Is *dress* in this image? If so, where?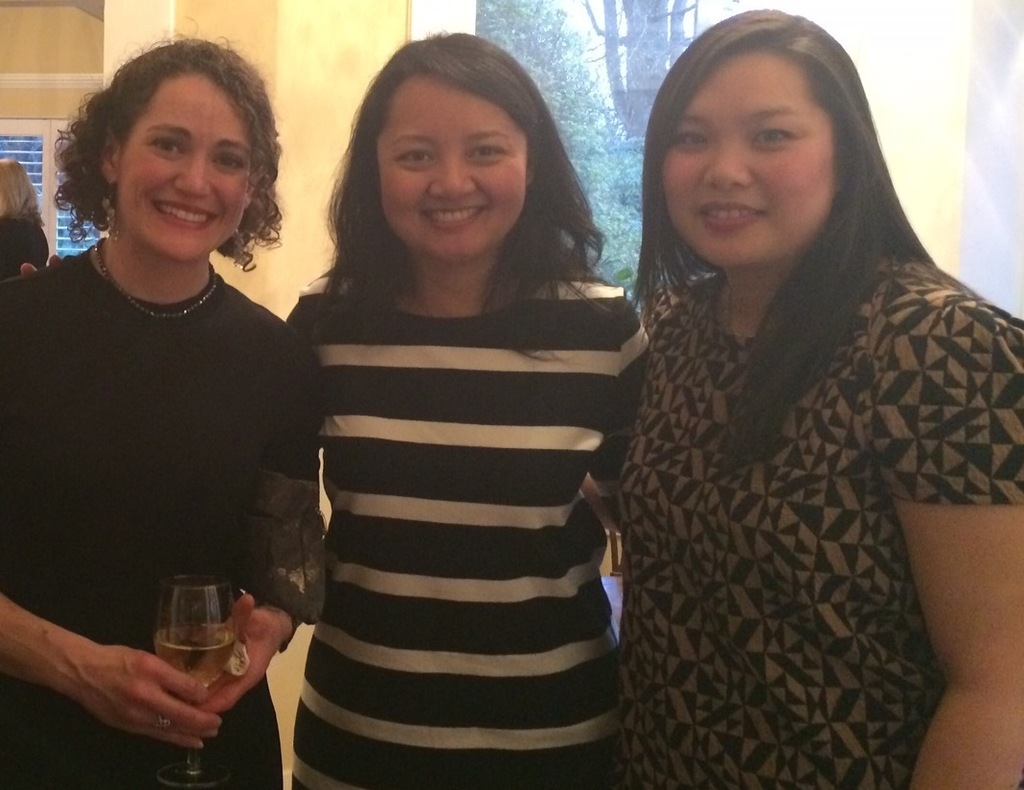
Yes, at bbox(282, 284, 648, 789).
